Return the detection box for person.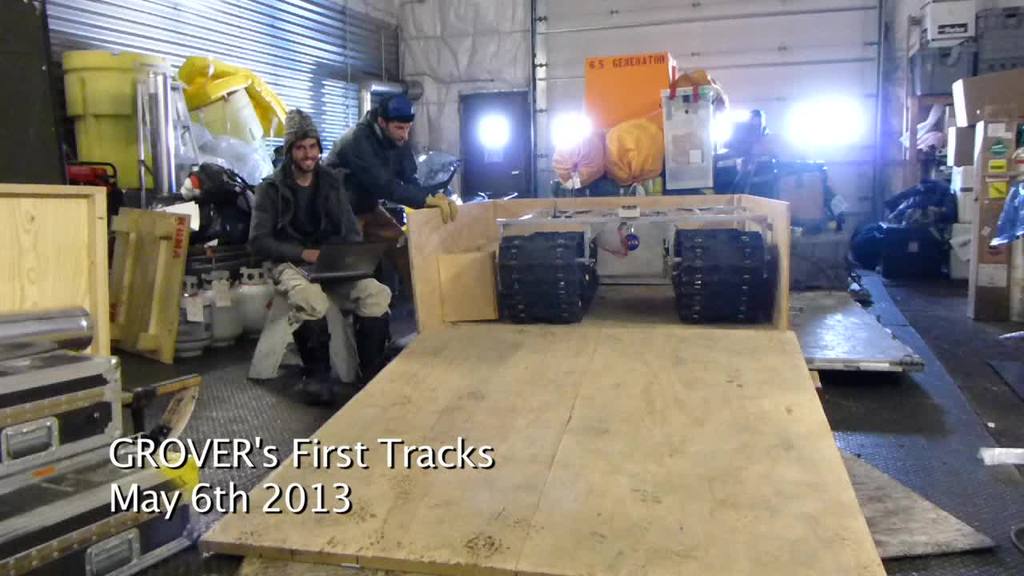
box=[176, 164, 254, 282].
